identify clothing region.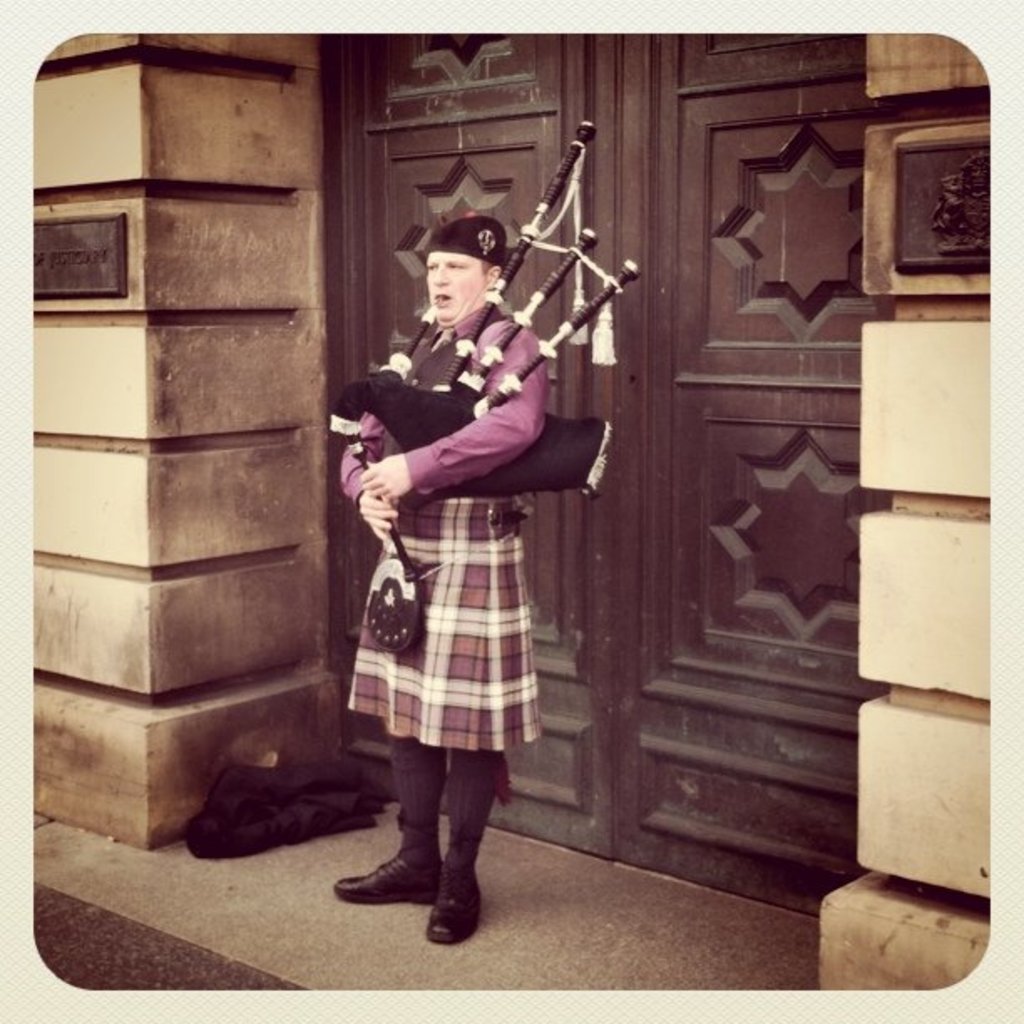
Region: [345,315,537,865].
